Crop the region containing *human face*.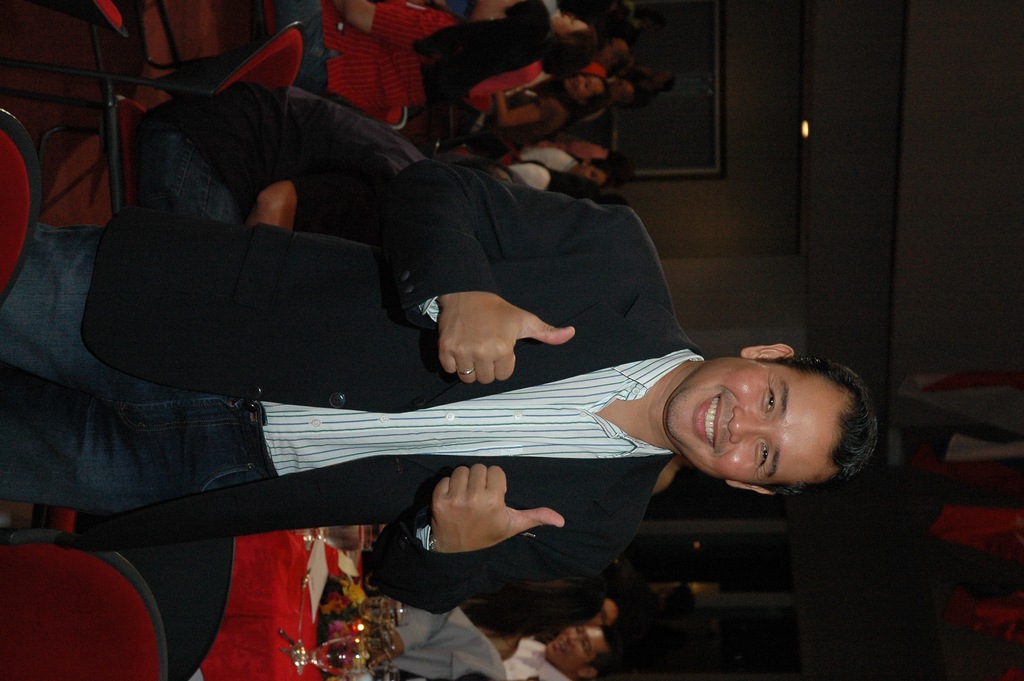
Crop region: x1=668, y1=361, x2=838, y2=482.
